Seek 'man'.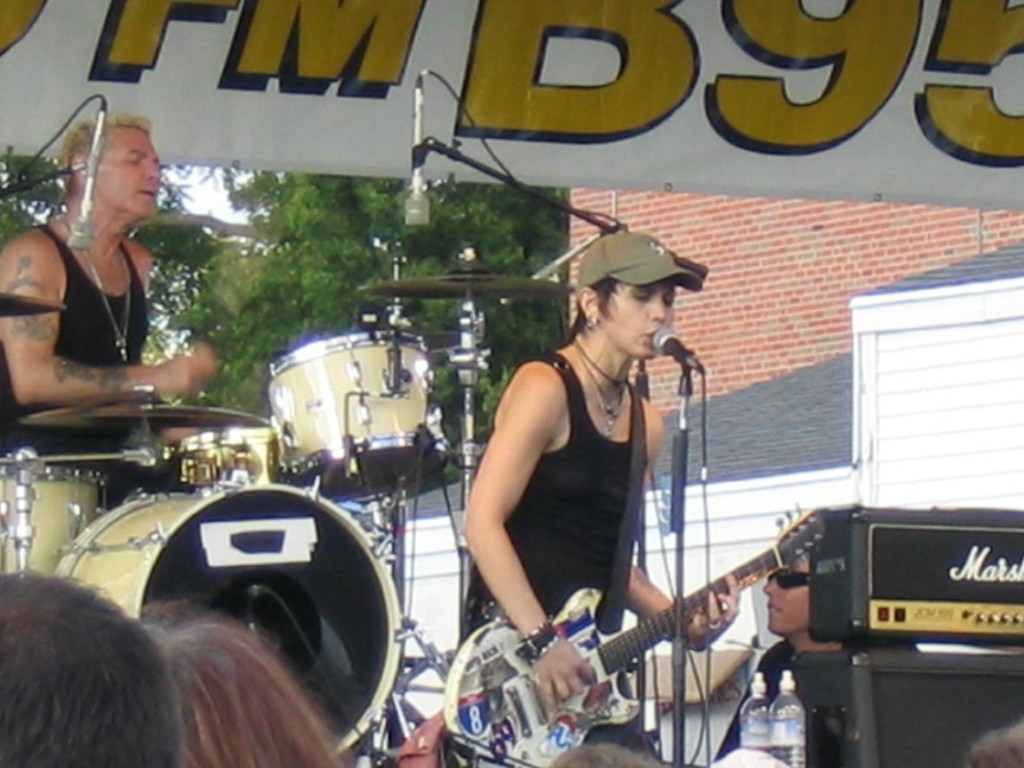
(left=0, top=113, right=212, bottom=516).
